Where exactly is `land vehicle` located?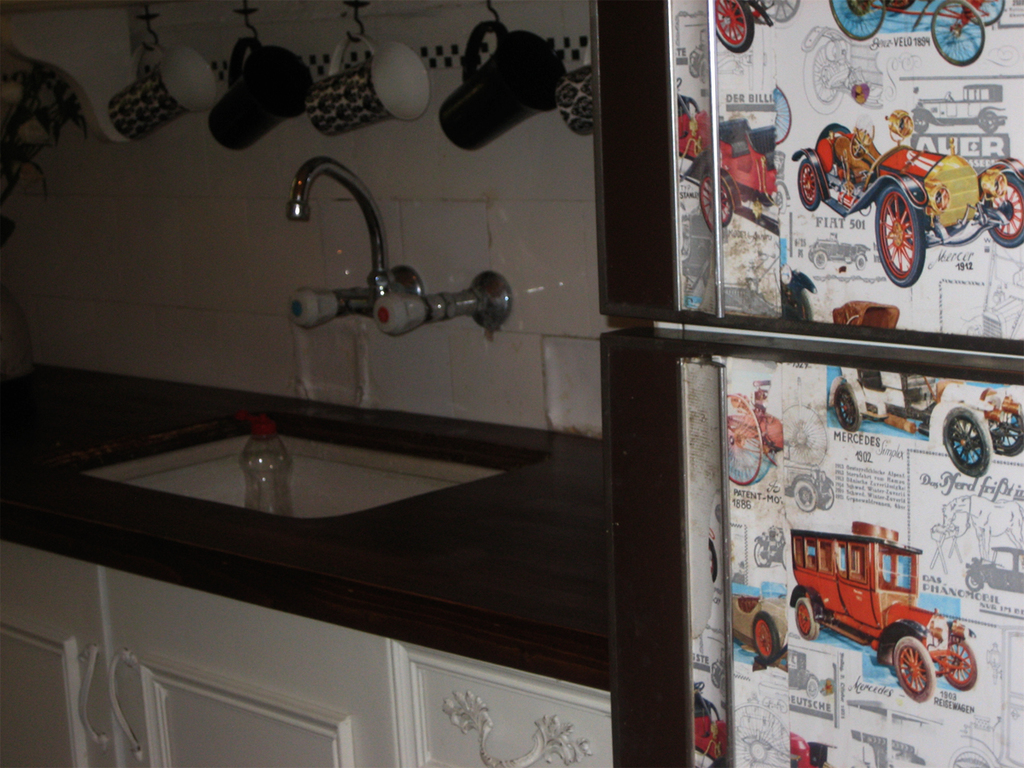
Its bounding box is [712,0,779,53].
